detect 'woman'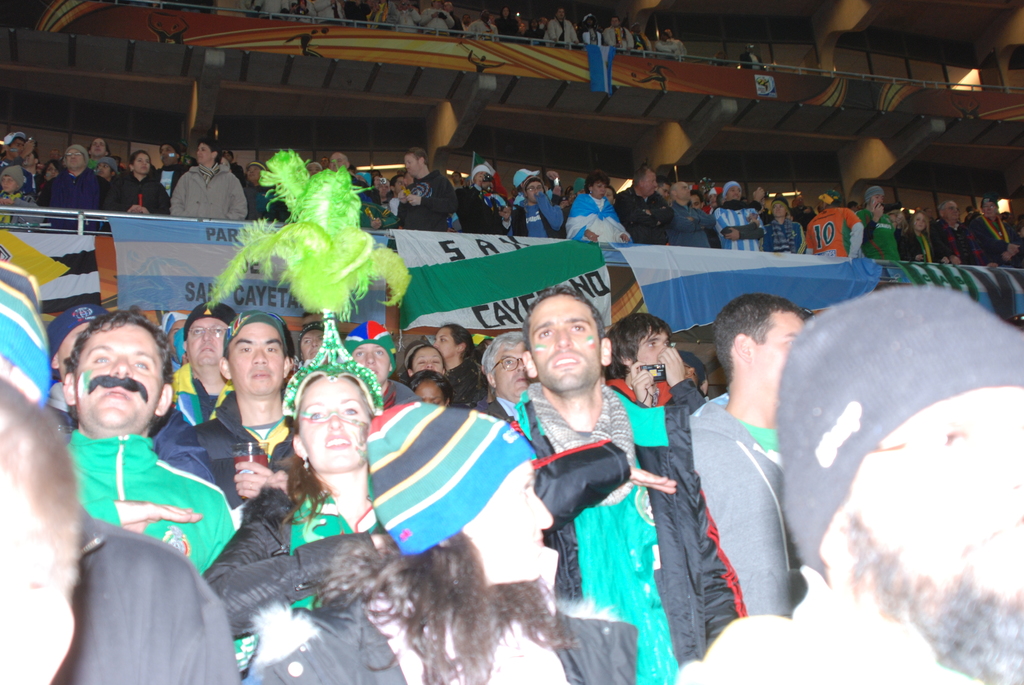
BBox(35, 157, 68, 201)
